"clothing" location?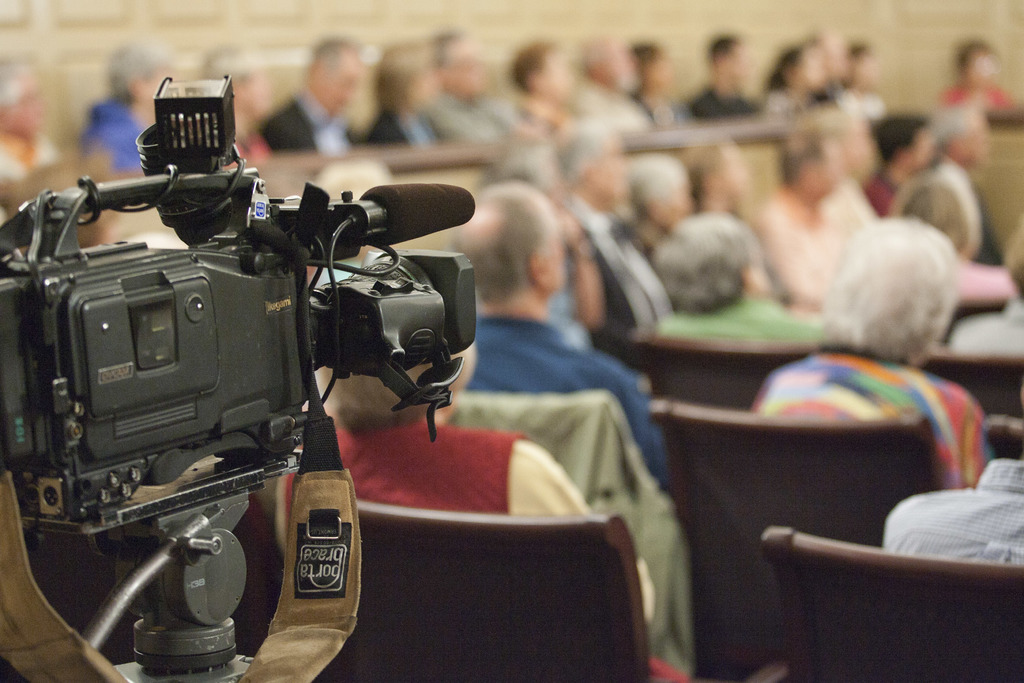
box(481, 294, 671, 486)
